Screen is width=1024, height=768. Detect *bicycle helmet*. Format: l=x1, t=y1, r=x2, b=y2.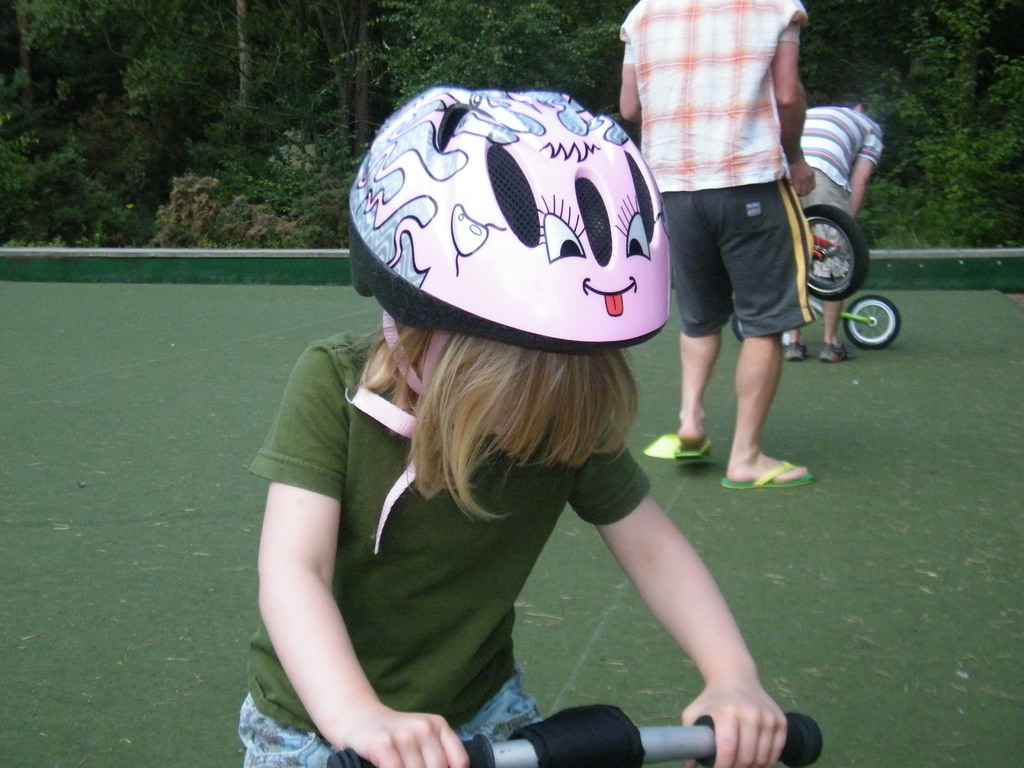
l=339, t=84, r=675, b=342.
